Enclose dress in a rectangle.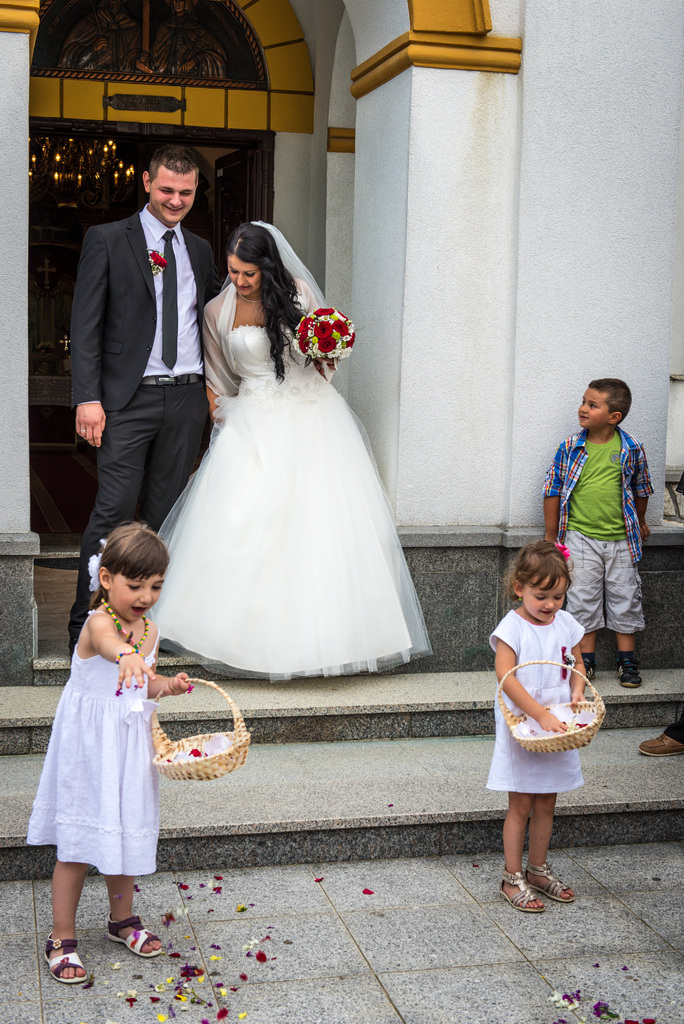
147/216/434/685.
